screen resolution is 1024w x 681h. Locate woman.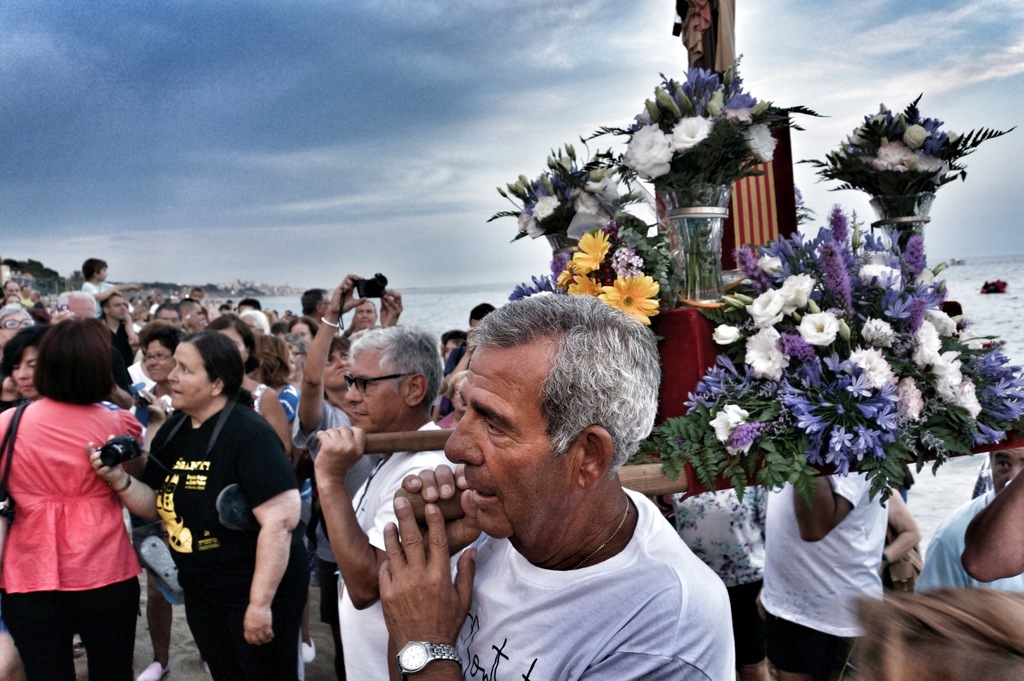
Rect(0, 316, 148, 680).
